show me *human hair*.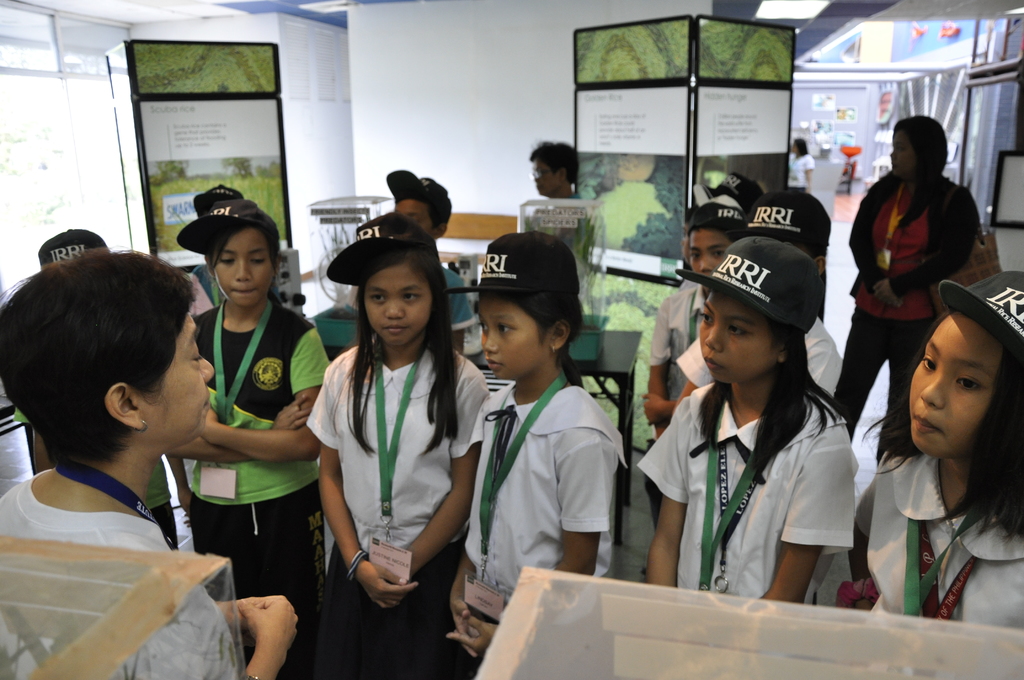
*human hair* is here: pyautogui.locateOnScreen(196, 219, 281, 284).
